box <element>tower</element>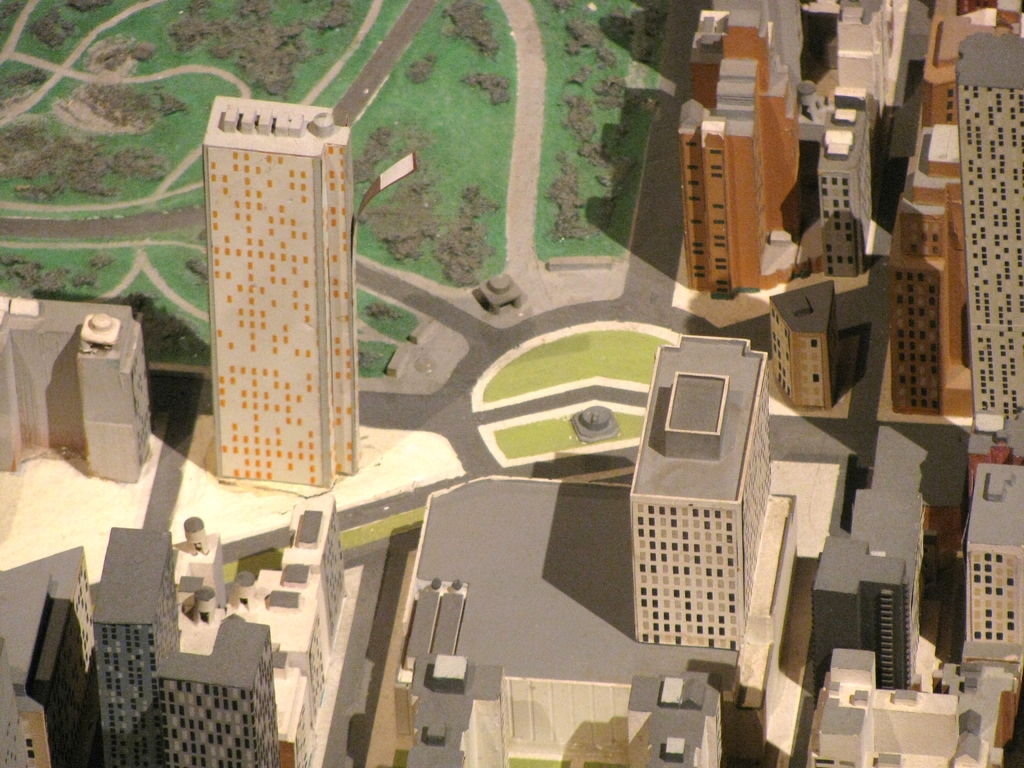
(158,620,284,767)
